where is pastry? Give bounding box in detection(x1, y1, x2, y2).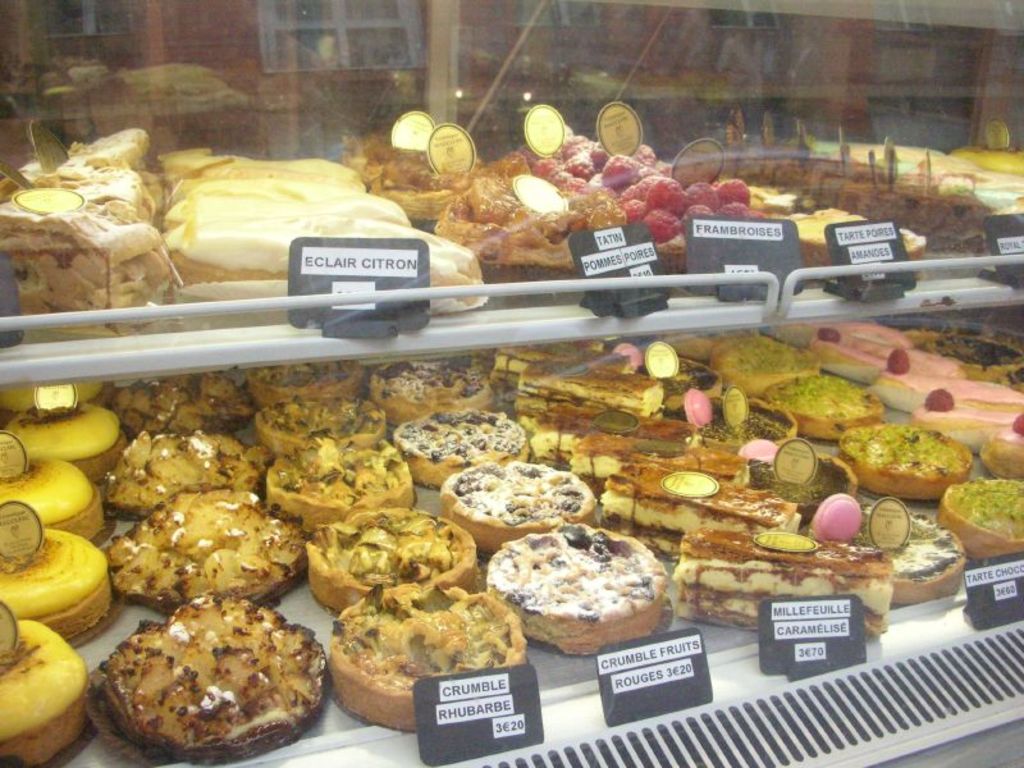
detection(768, 367, 884, 440).
